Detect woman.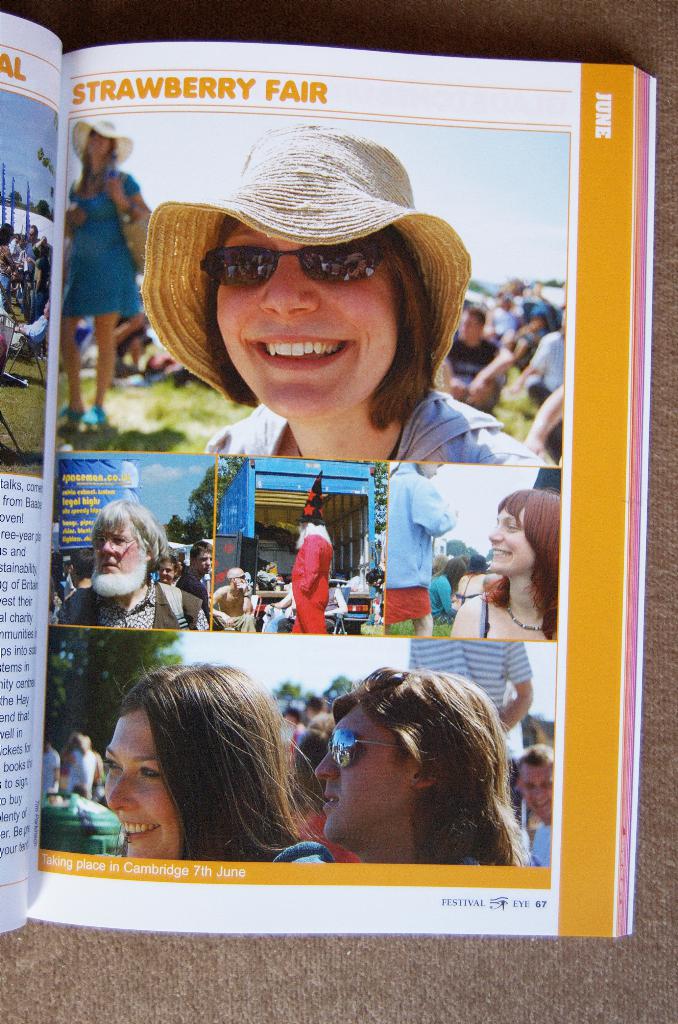
Detected at [449, 487, 558, 643].
